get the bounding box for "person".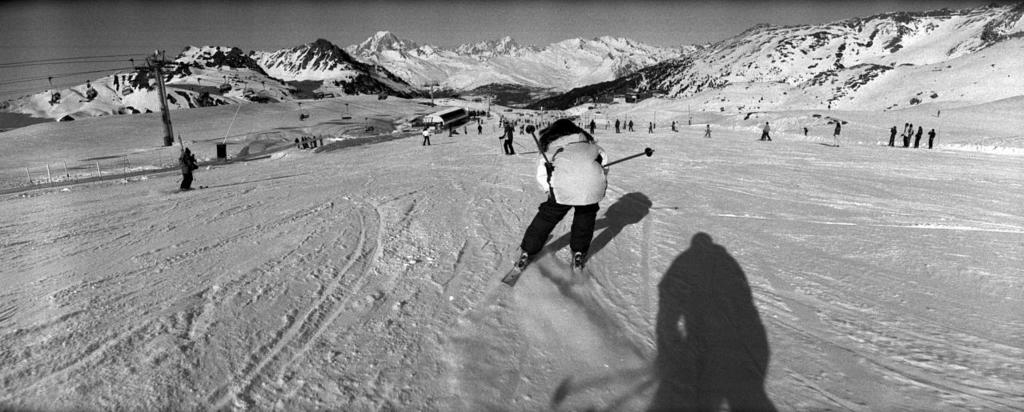
(x1=913, y1=123, x2=926, y2=149).
